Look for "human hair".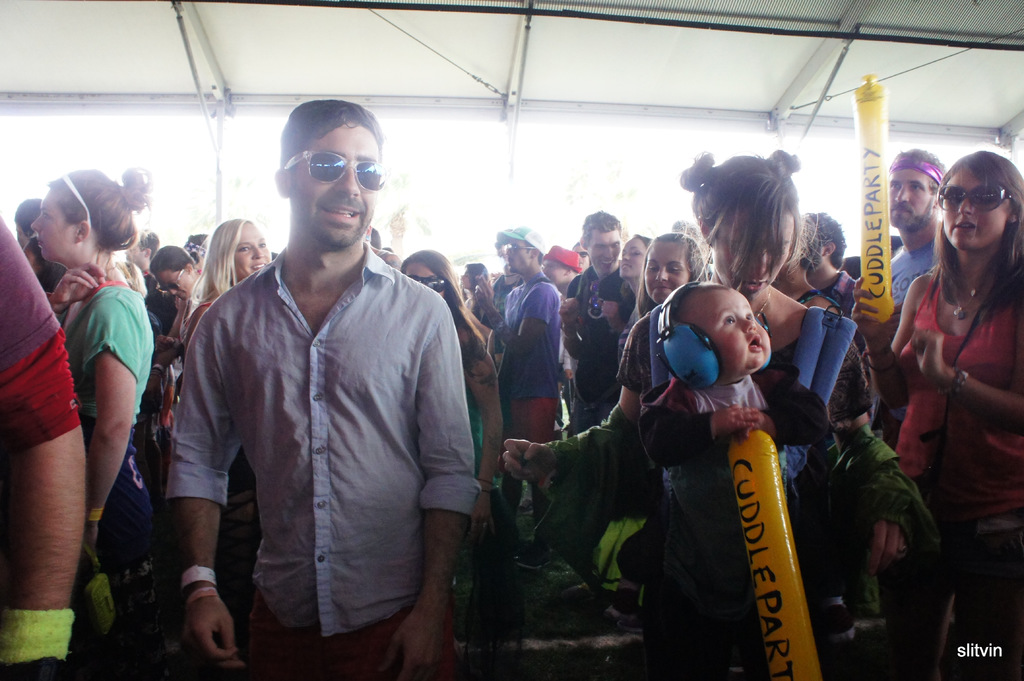
Found: 465,263,487,289.
